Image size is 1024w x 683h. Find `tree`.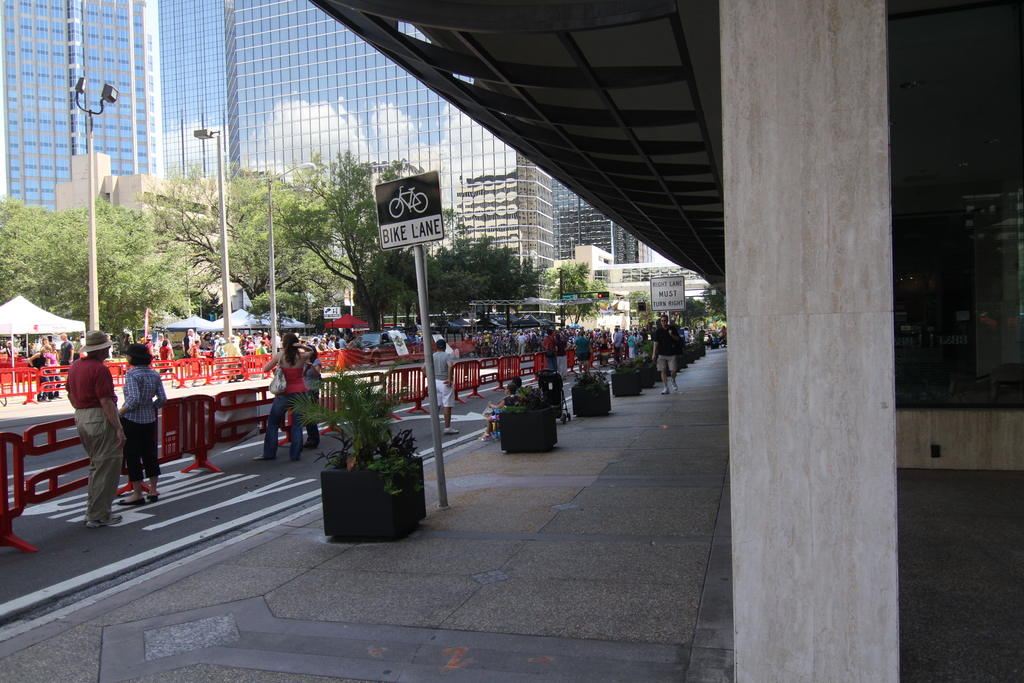
623, 288, 657, 324.
